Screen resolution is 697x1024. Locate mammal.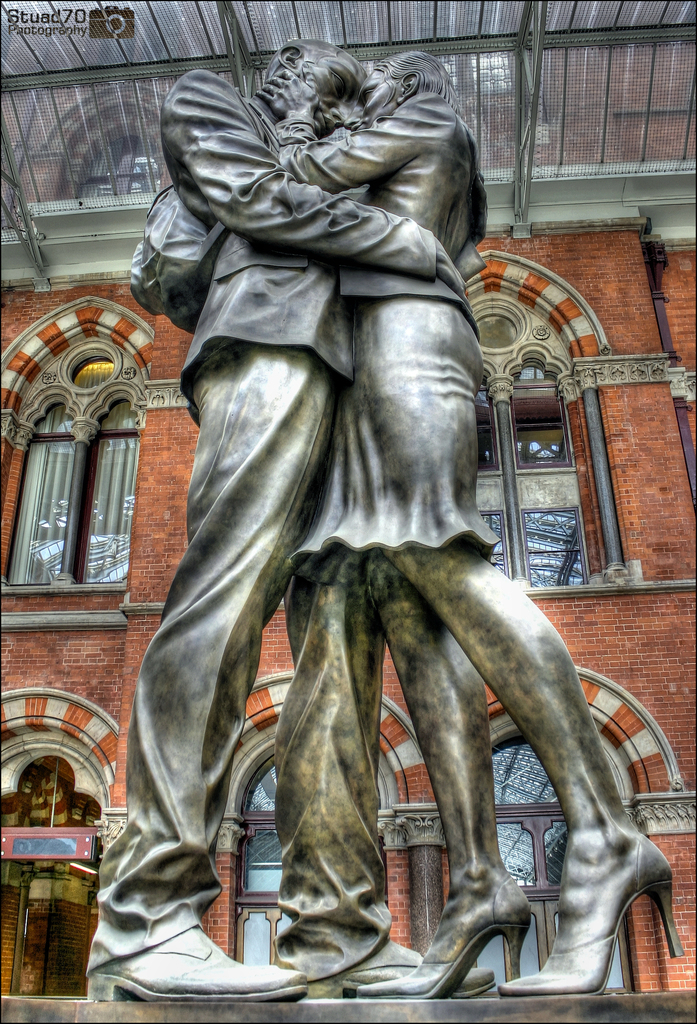
{"left": 264, "top": 60, "right": 677, "bottom": 996}.
